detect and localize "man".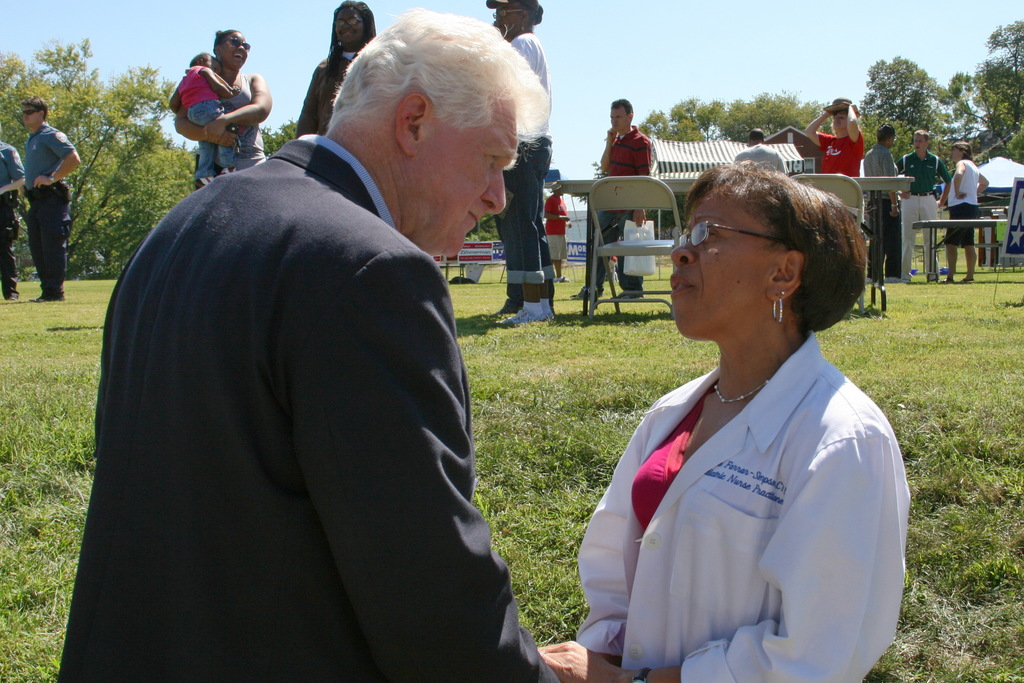
Localized at <bbox>17, 103, 76, 299</bbox>.
